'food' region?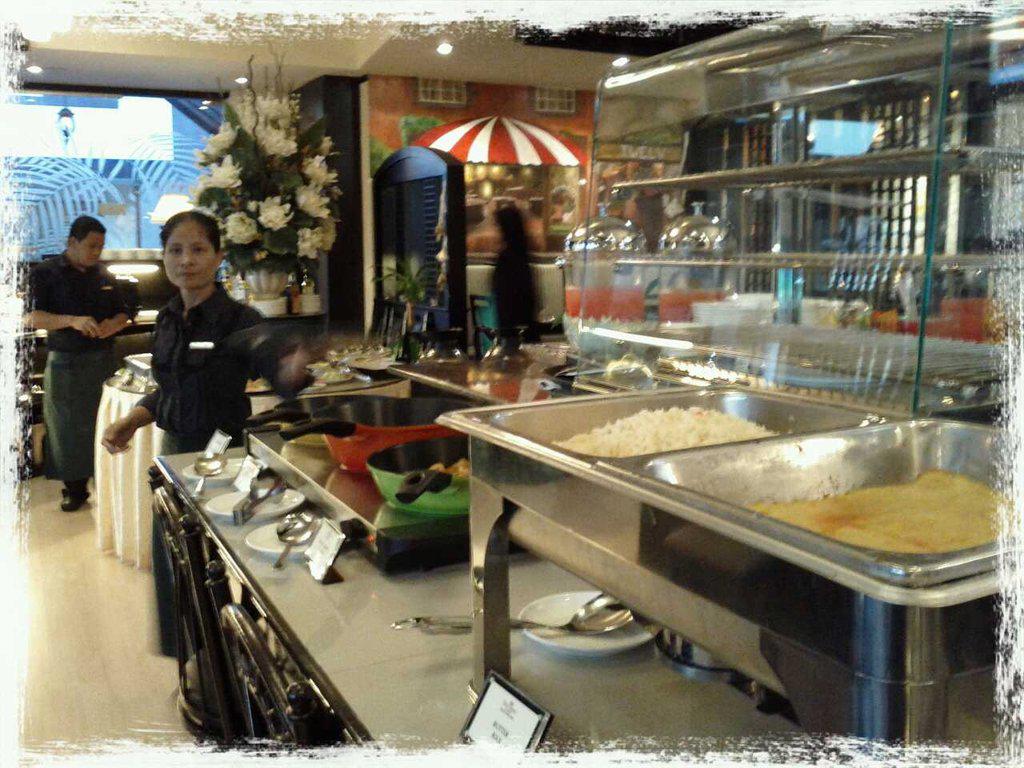
select_region(545, 403, 798, 457)
